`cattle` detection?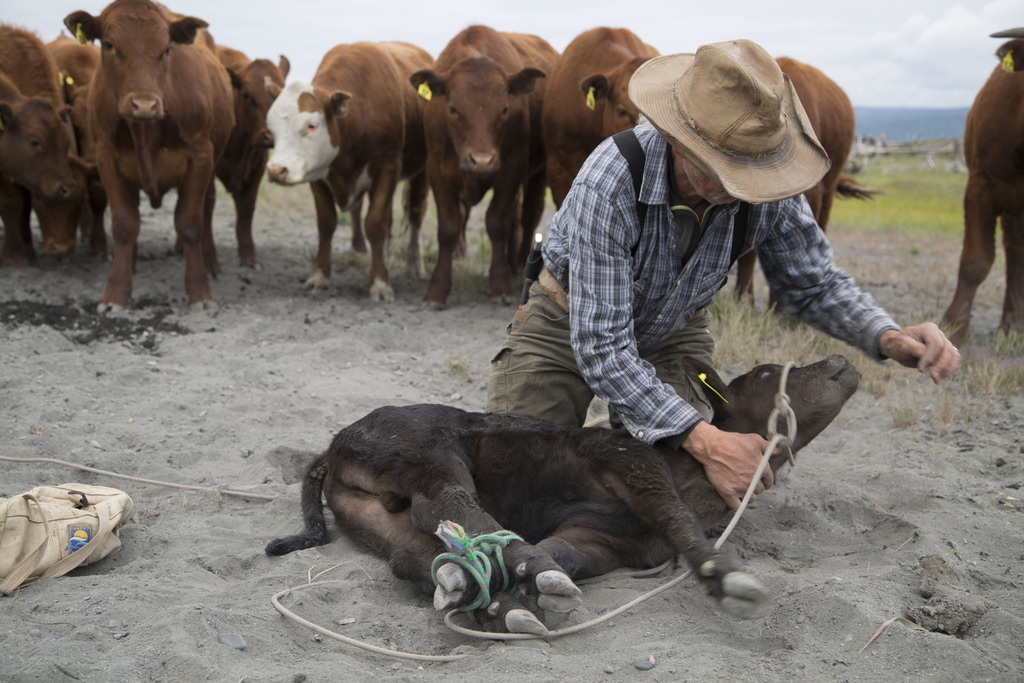
{"left": 268, "top": 37, "right": 434, "bottom": 304}
